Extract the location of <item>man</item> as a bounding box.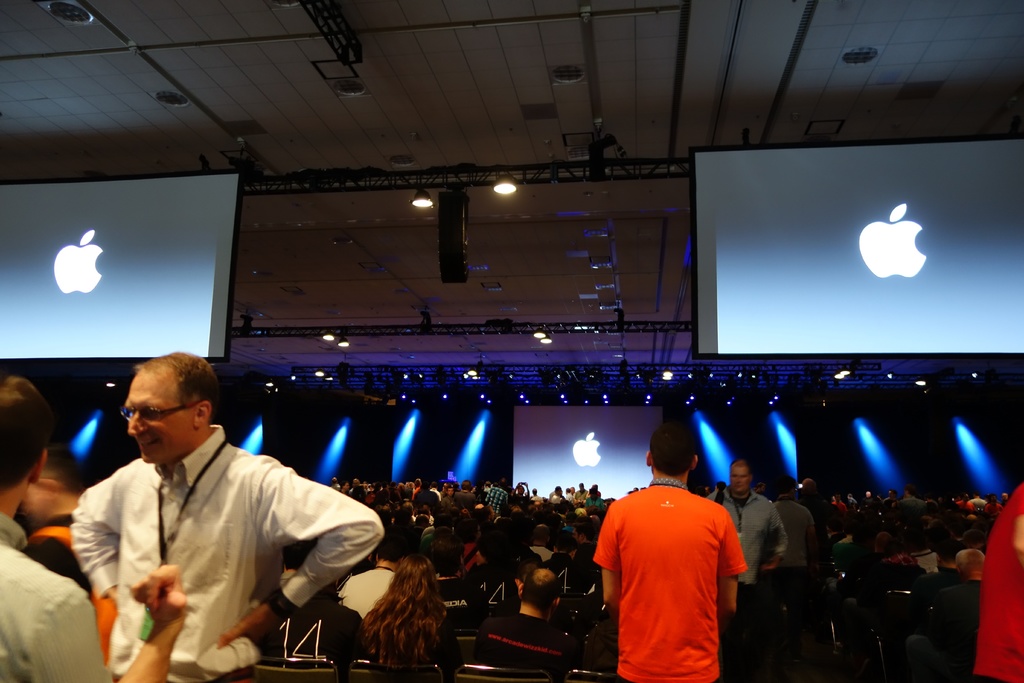
bbox(707, 459, 787, 606).
